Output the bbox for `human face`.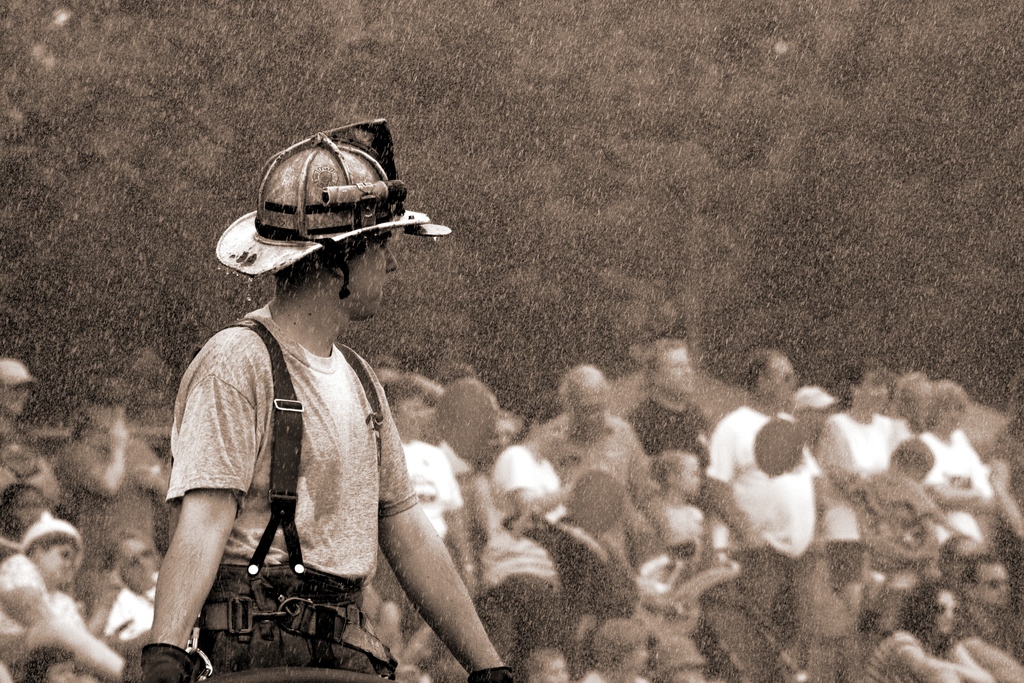
l=933, t=591, r=957, b=632.
